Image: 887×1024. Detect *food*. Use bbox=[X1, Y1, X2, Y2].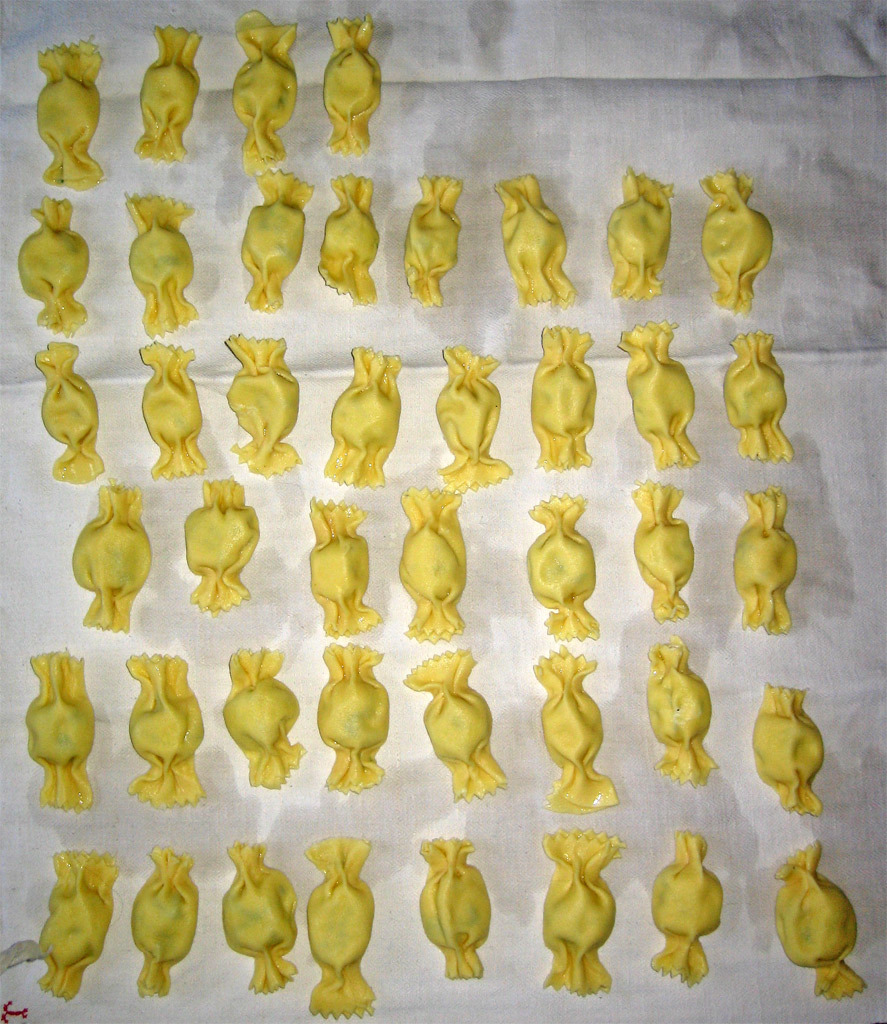
bbox=[418, 835, 495, 980].
